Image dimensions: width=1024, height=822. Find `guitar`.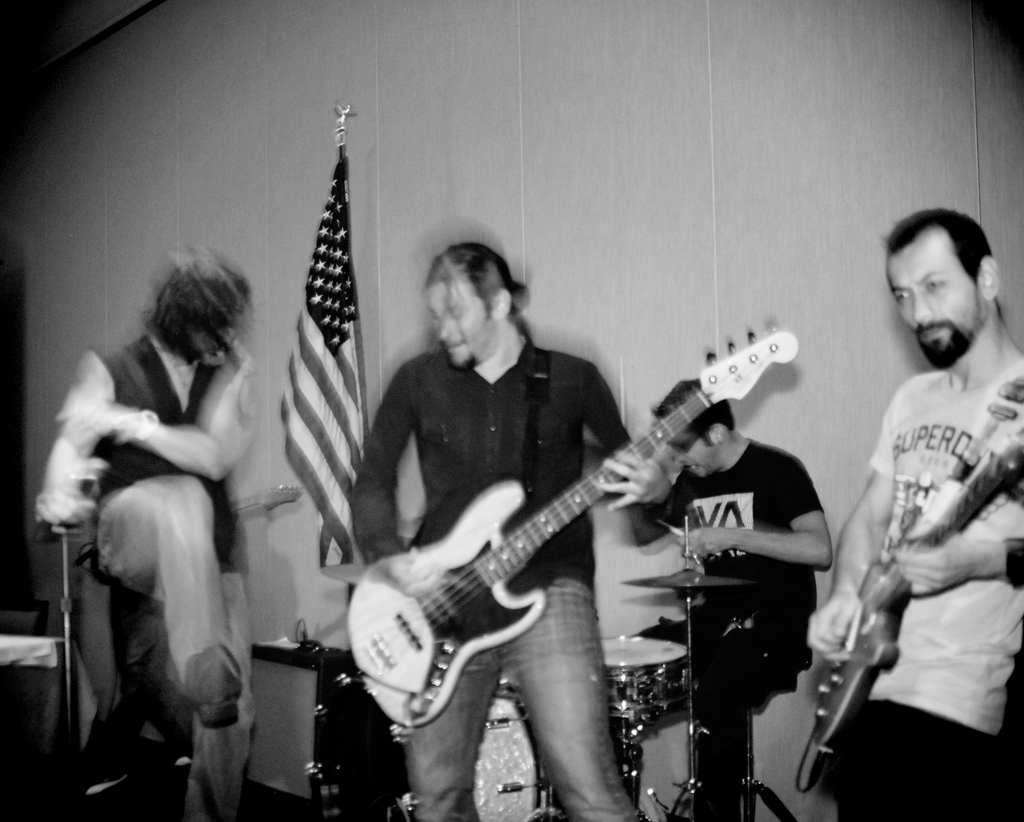
select_region(345, 312, 799, 729).
